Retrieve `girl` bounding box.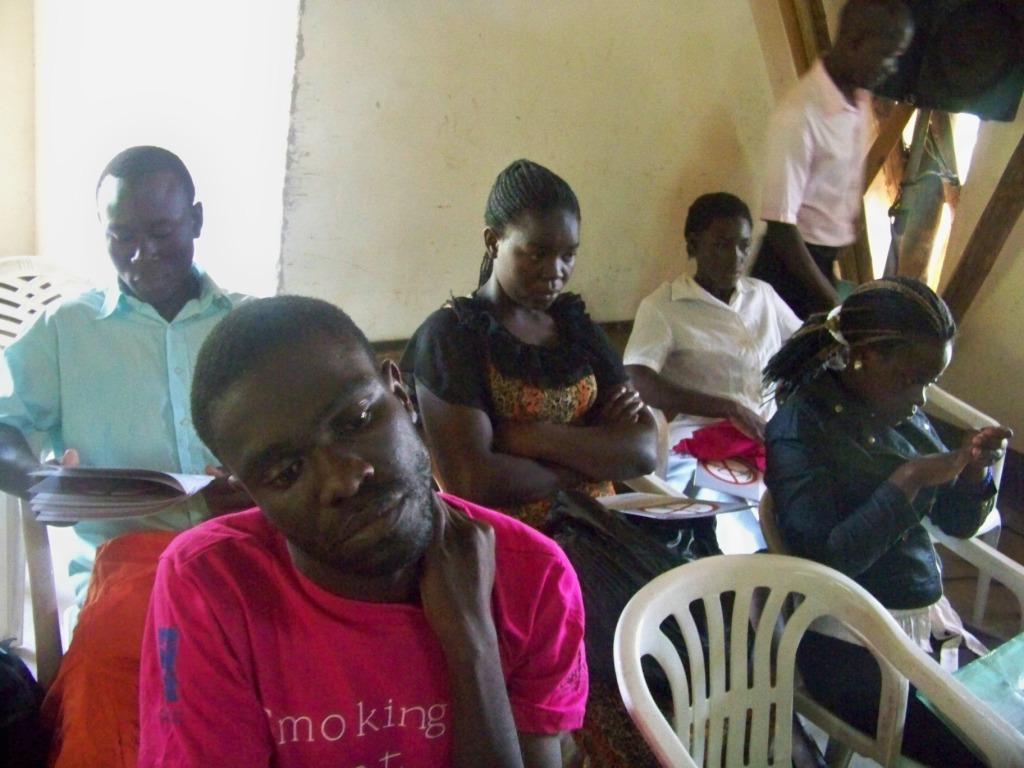
Bounding box: 624:188:806:437.
